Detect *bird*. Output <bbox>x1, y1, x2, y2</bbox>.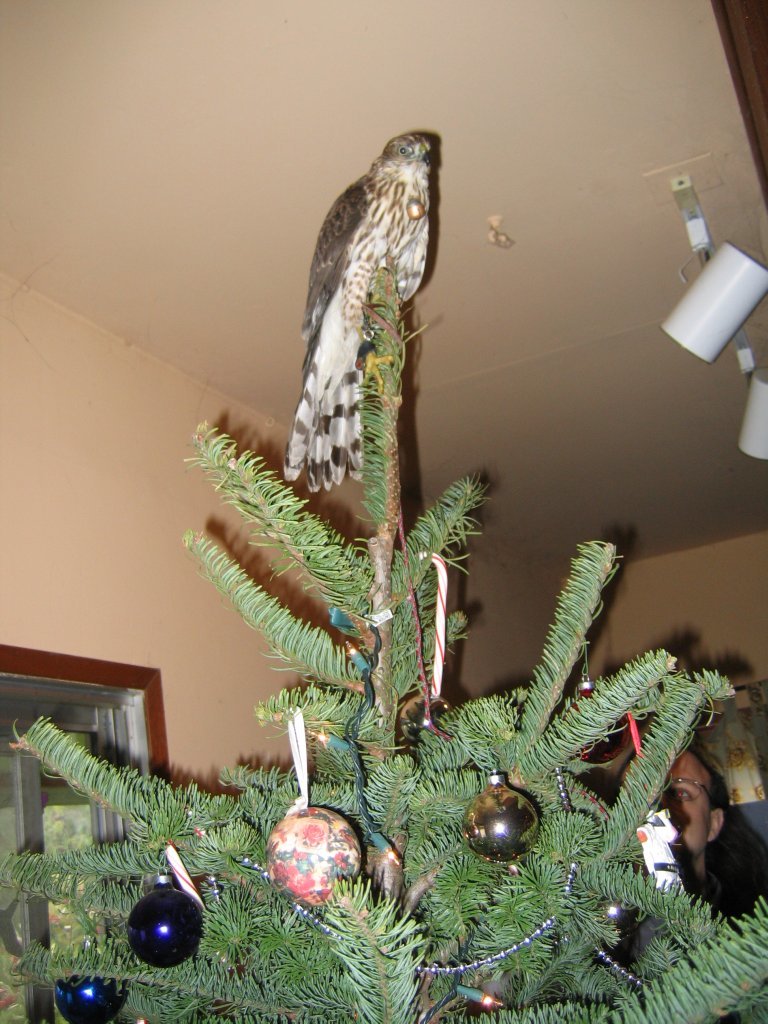
<bbox>268, 149, 459, 538</bbox>.
